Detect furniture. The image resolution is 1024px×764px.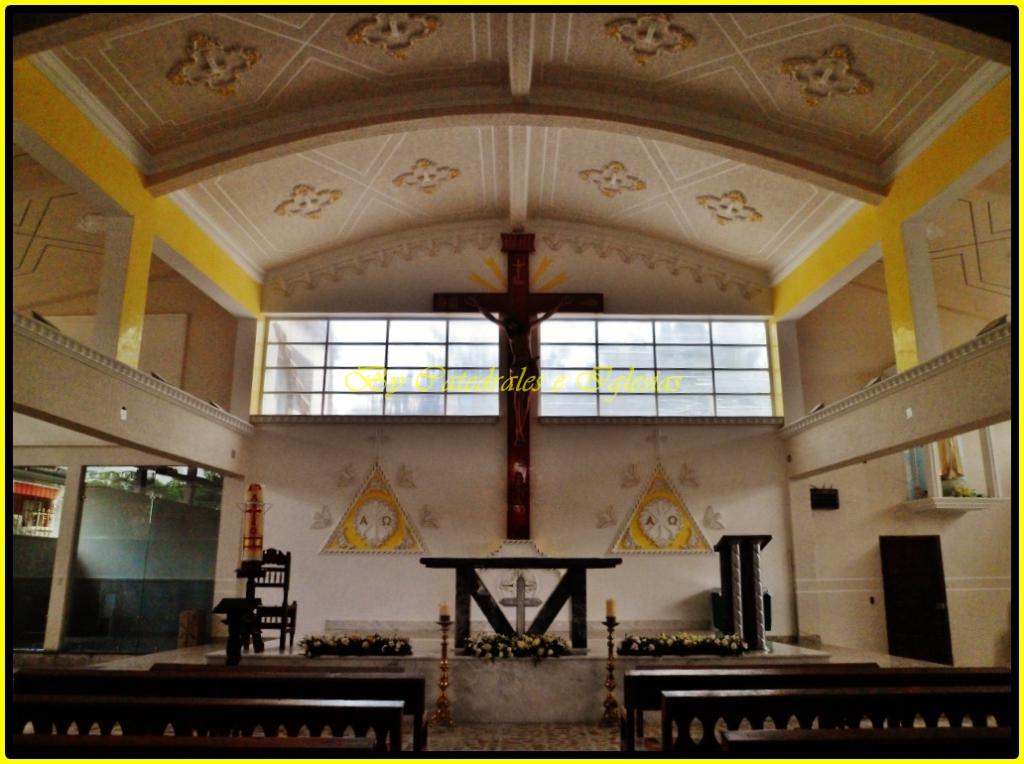
{"x1": 618, "y1": 658, "x2": 1011, "y2": 753}.
